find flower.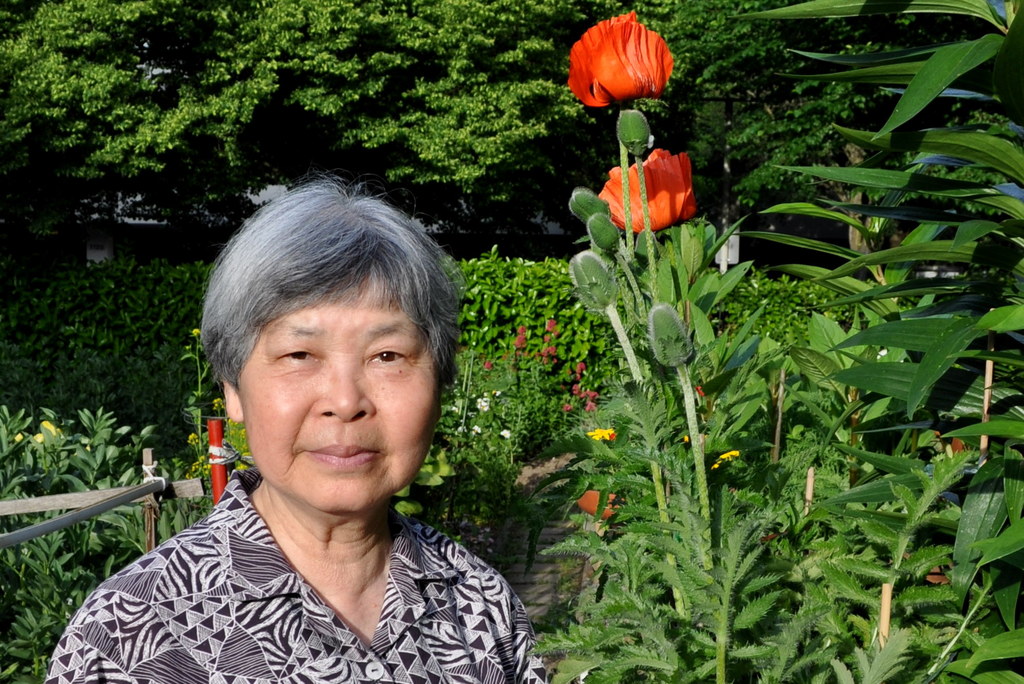
<box>546,319,559,342</box>.
